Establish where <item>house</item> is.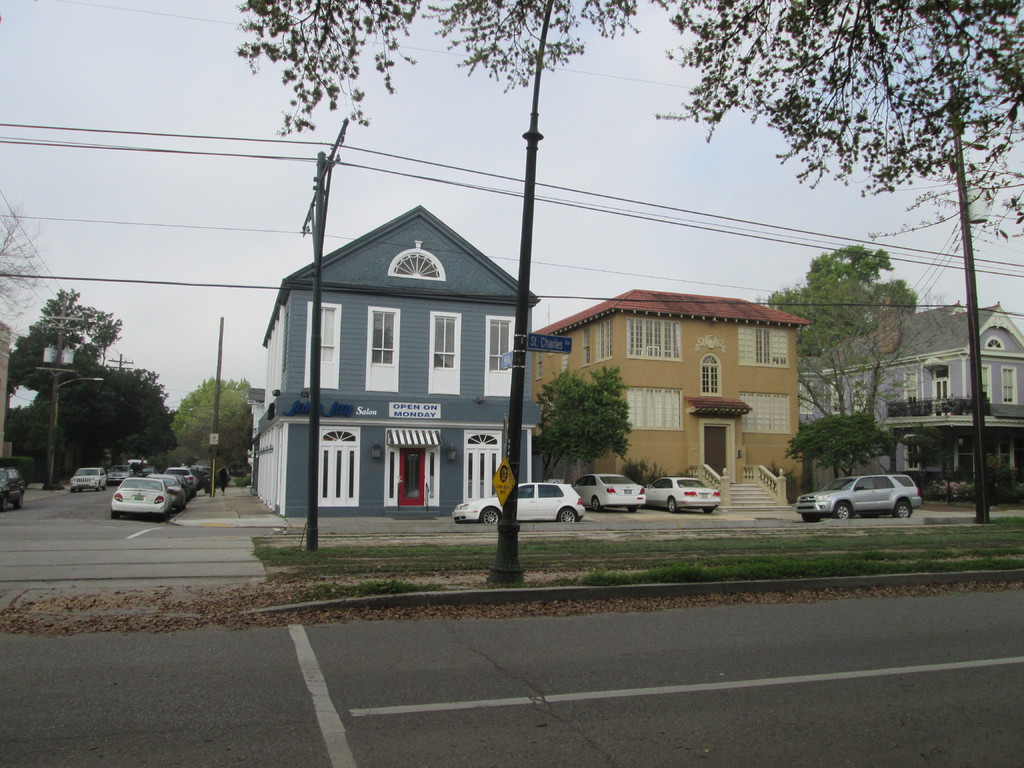
Established at bbox=[797, 287, 1023, 481].
